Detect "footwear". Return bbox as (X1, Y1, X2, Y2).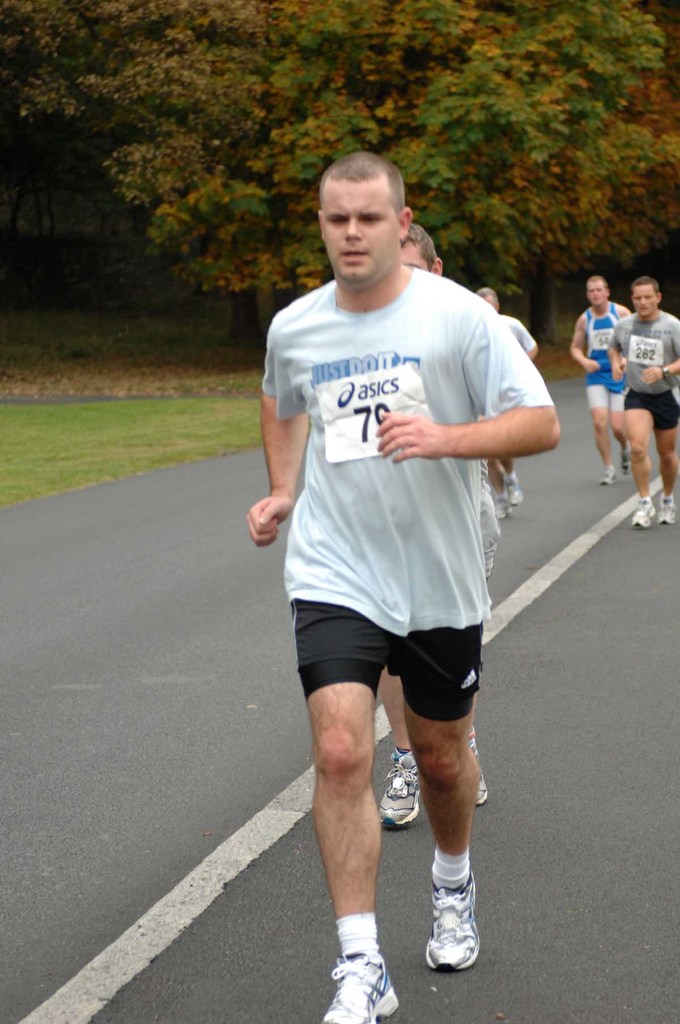
(598, 461, 619, 483).
